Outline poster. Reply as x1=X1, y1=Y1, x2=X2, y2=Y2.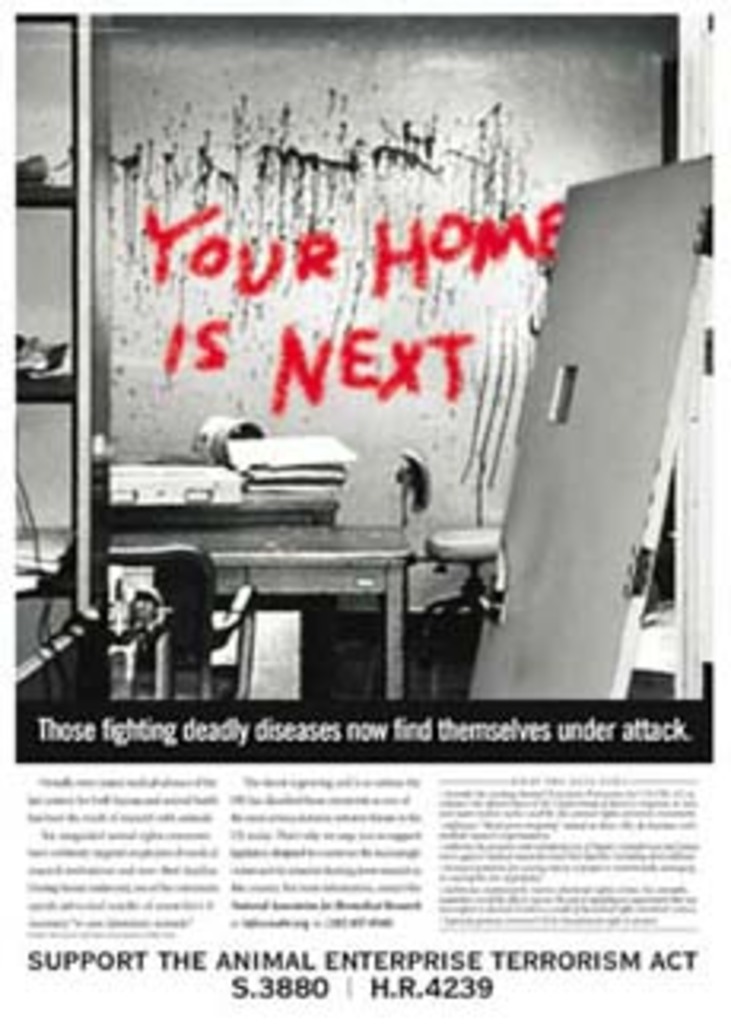
x1=0, y1=0, x2=728, y2=1021.
